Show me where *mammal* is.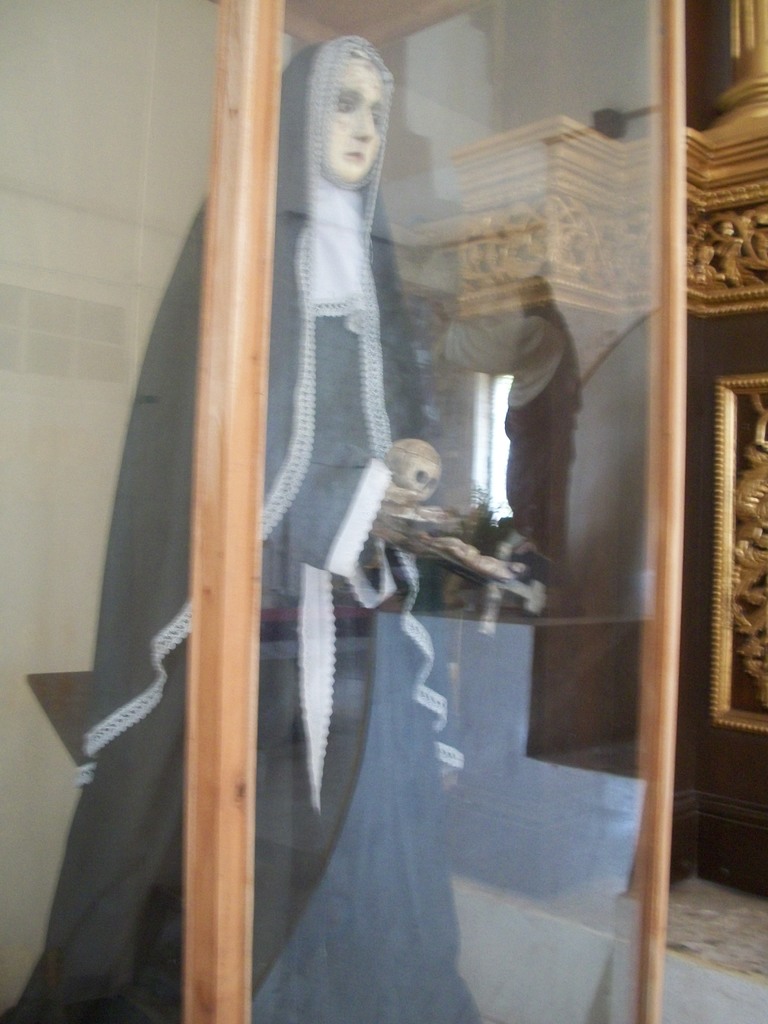
*mammal* is at left=154, top=63, right=609, bottom=988.
